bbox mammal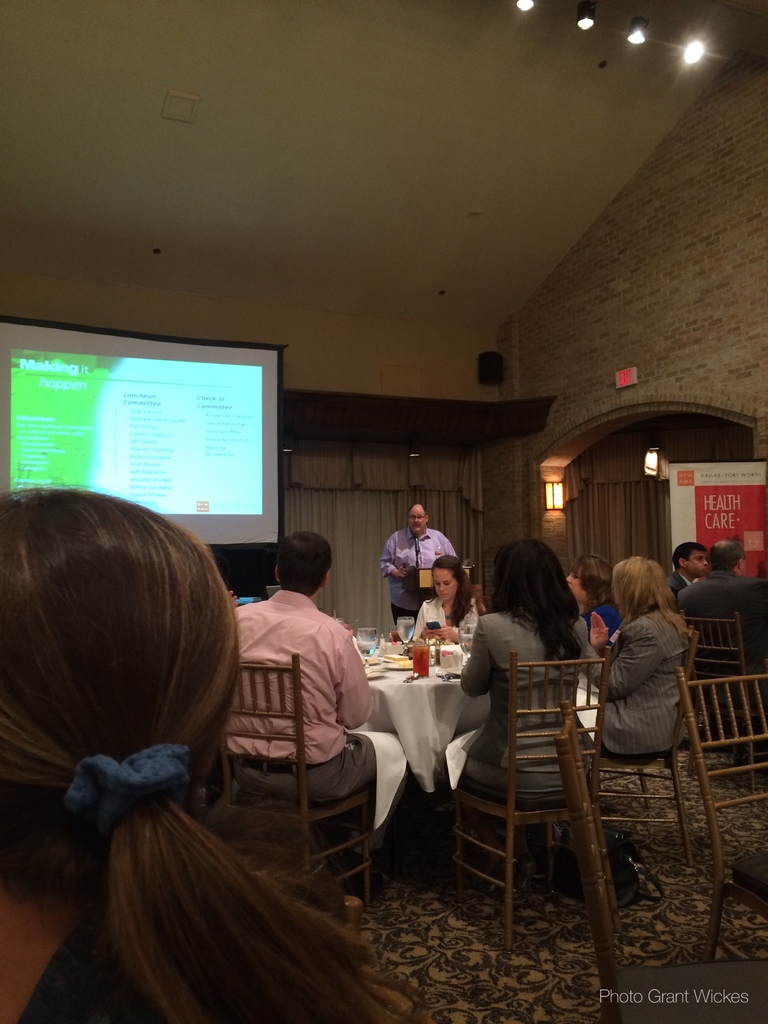
[left=575, top=561, right=694, bottom=762]
